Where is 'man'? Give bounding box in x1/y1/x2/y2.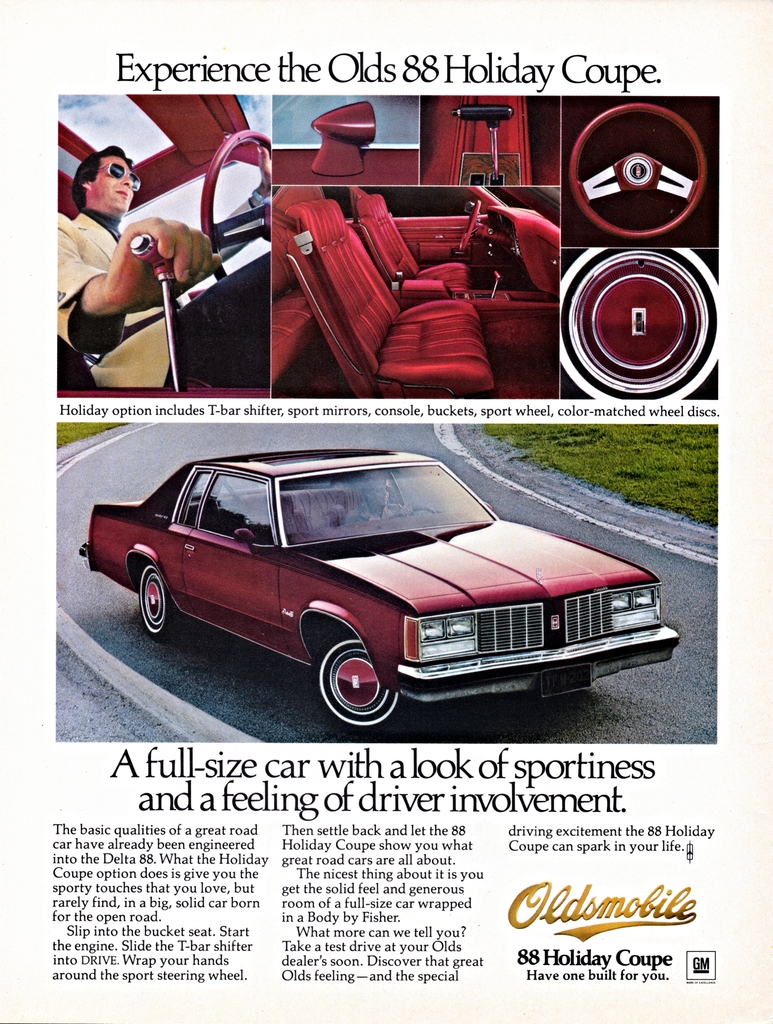
54/131/235/383.
